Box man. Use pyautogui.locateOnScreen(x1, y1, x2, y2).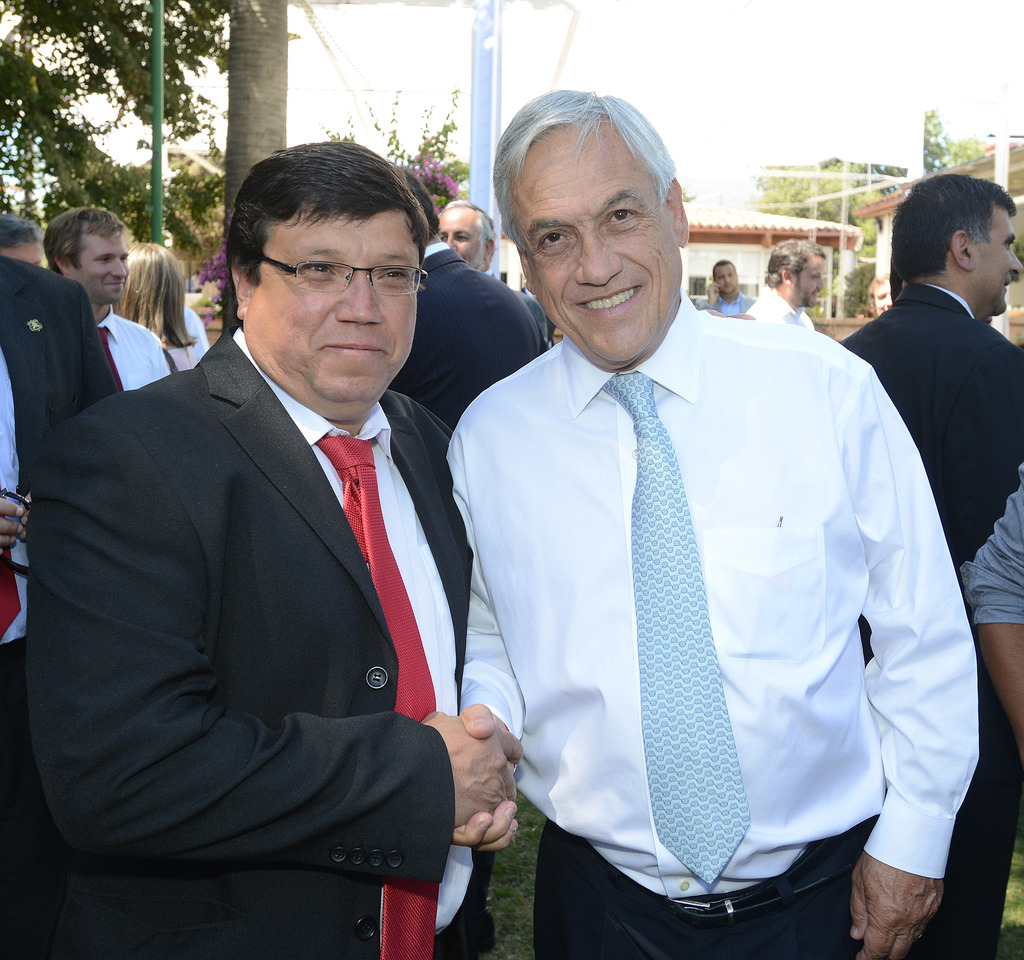
pyautogui.locateOnScreen(47, 128, 531, 957).
